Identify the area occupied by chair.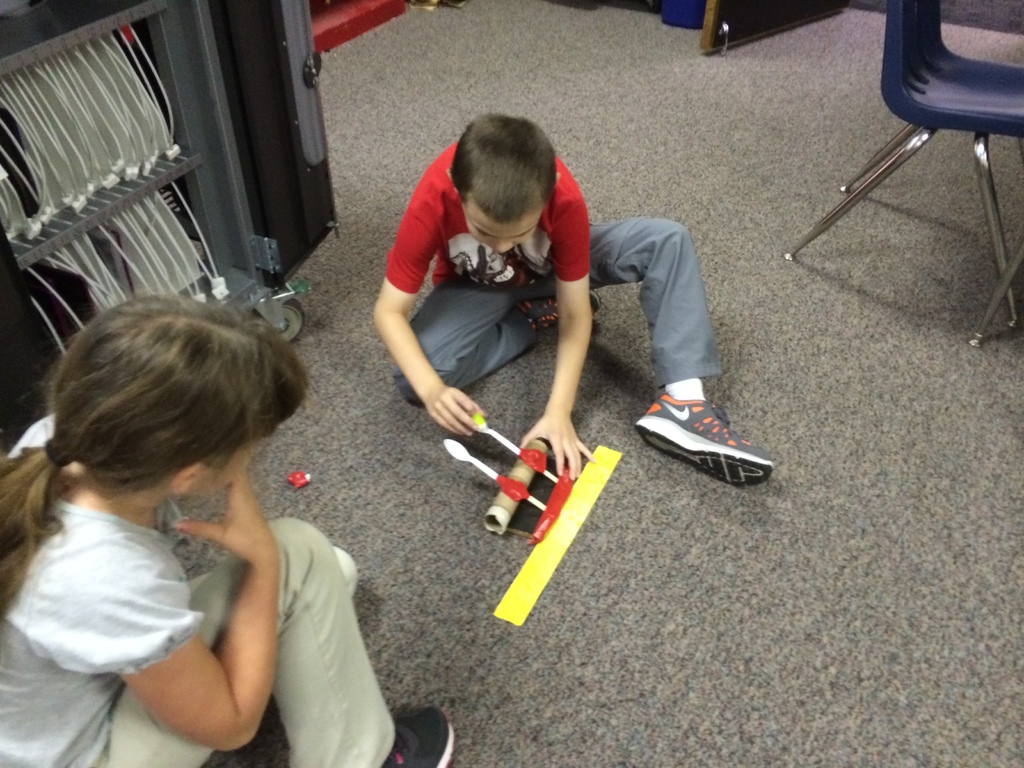
Area: 812, 0, 1023, 306.
